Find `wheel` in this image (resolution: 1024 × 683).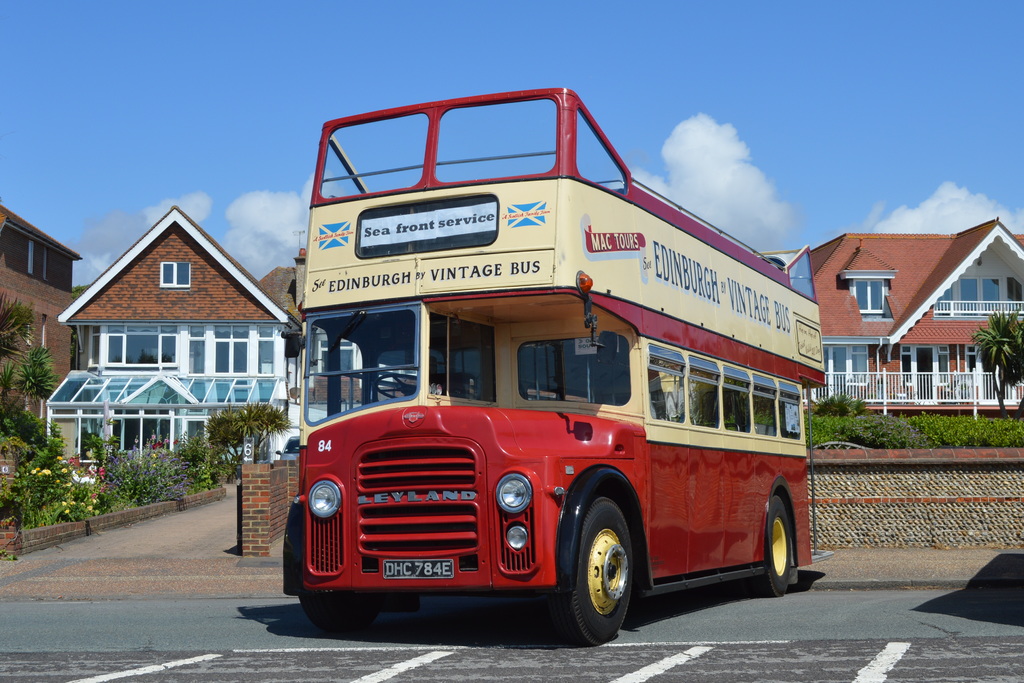
[301,591,376,629].
